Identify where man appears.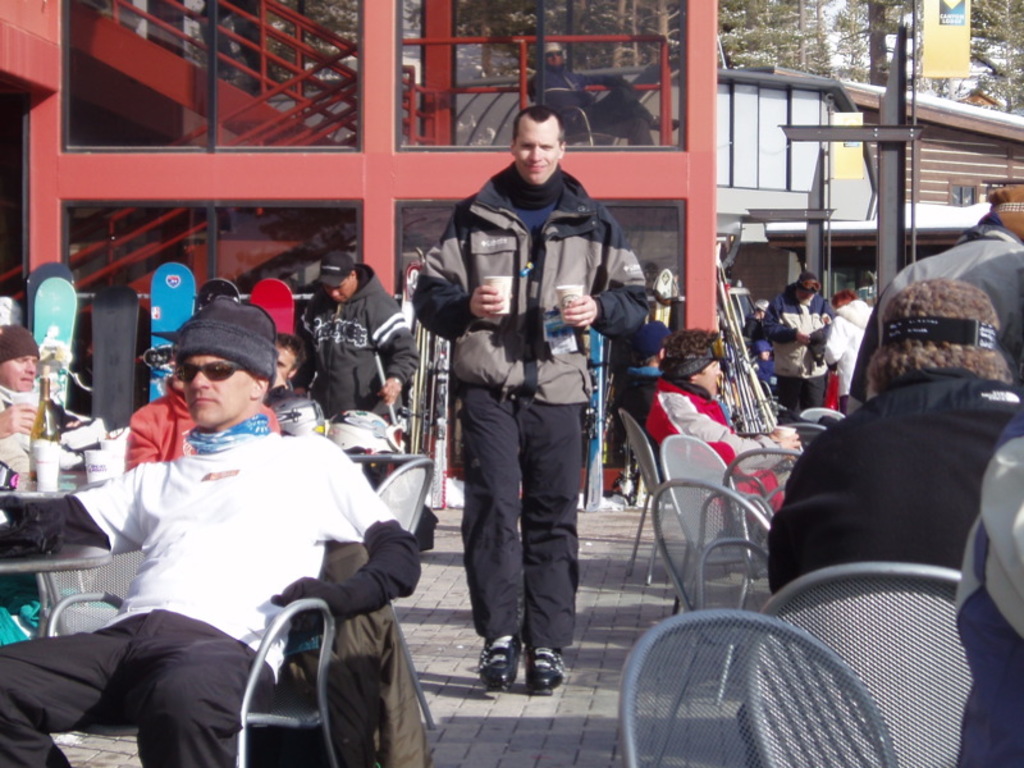
Appears at box=[0, 301, 422, 767].
